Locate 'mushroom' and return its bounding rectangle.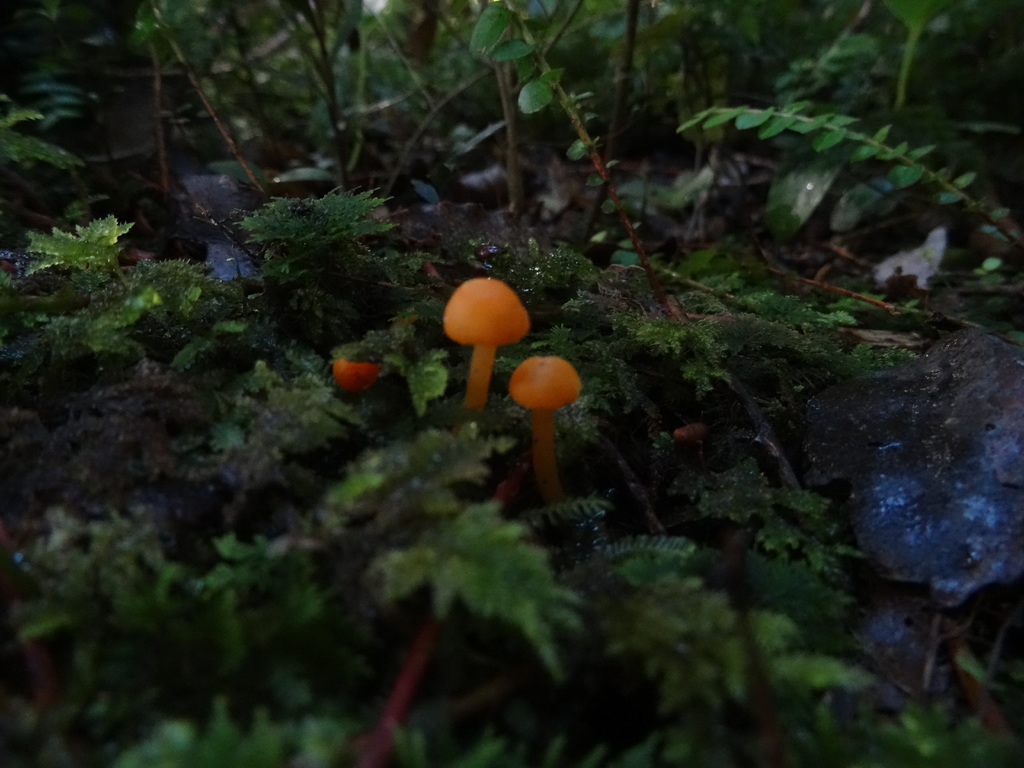
{"x1": 495, "y1": 333, "x2": 587, "y2": 518}.
